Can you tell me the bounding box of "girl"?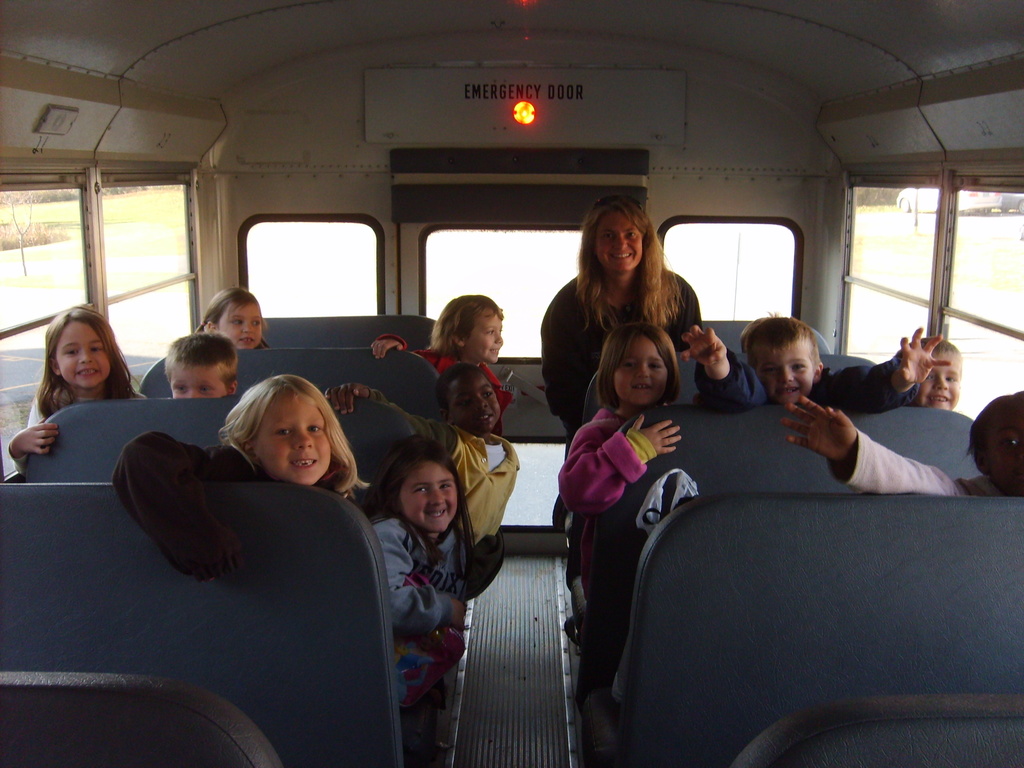
164 337 249 412.
